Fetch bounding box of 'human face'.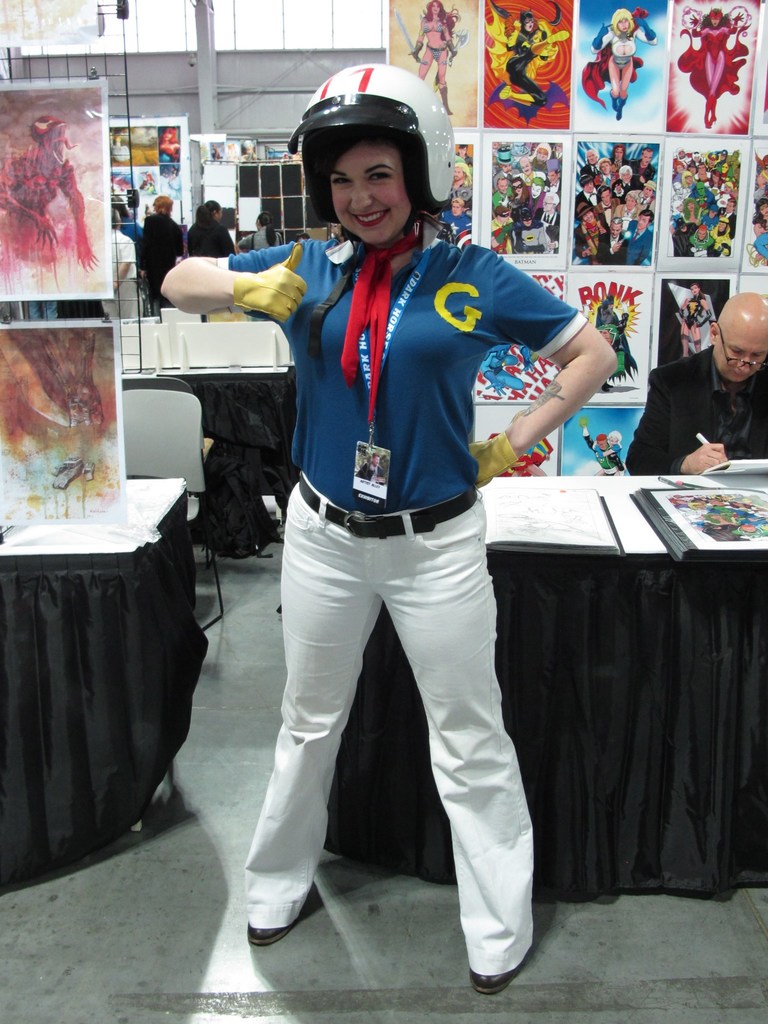
Bbox: {"x1": 326, "y1": 139, "x2": 412, "y2": 246}.
